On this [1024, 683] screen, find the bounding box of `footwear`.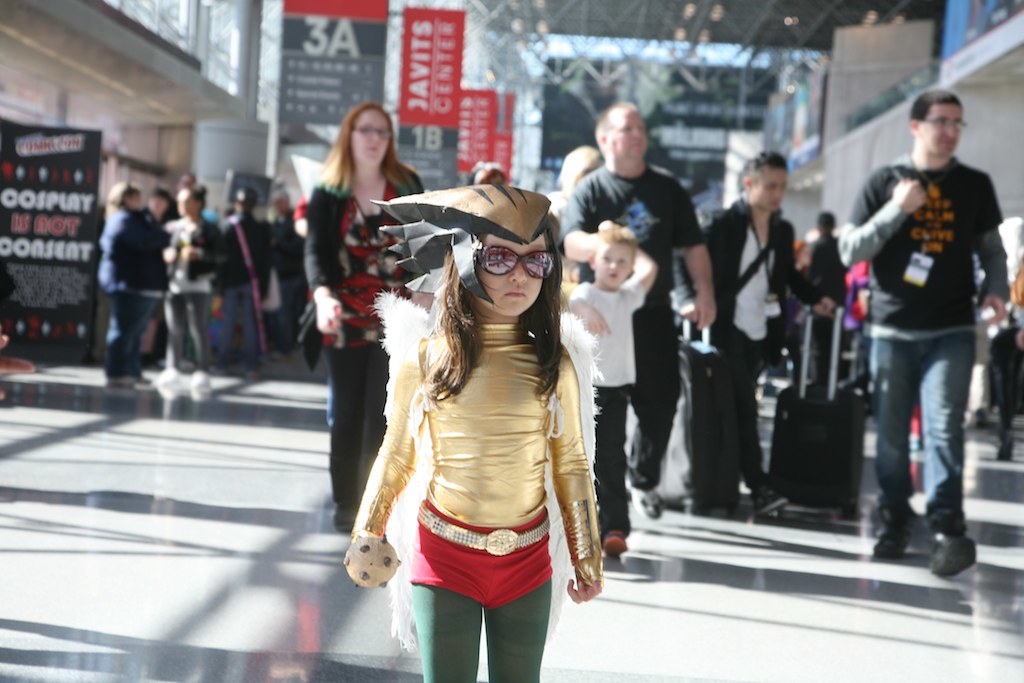
Bounding box: 602,532,626,559.
